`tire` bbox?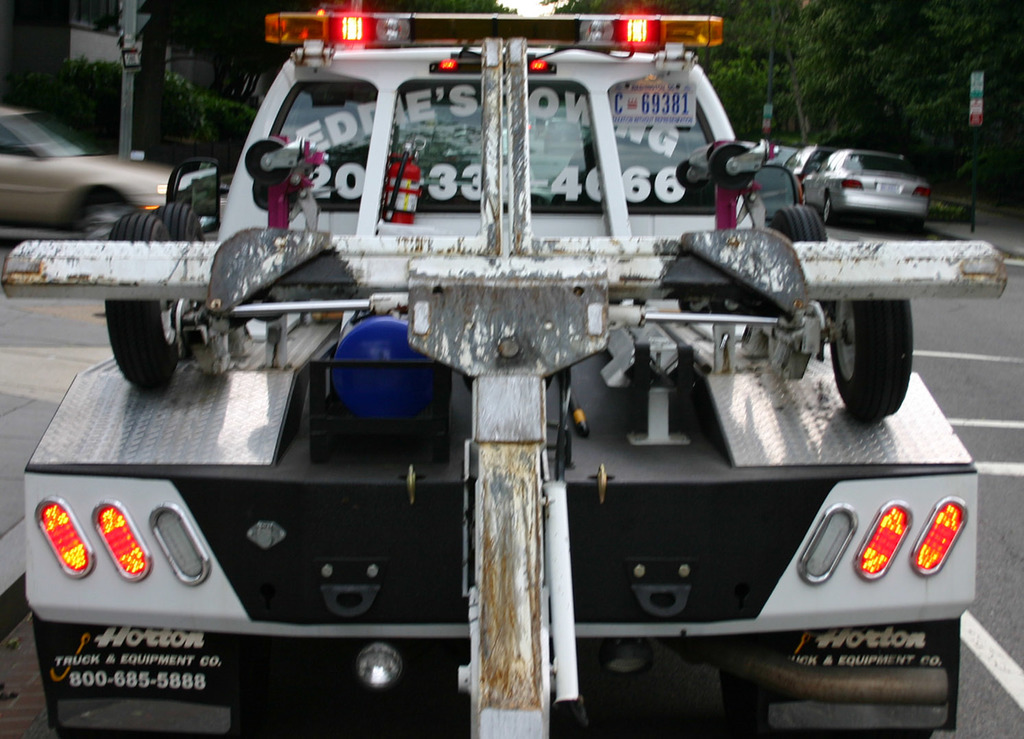
box=[823, 195, 839, 225]
